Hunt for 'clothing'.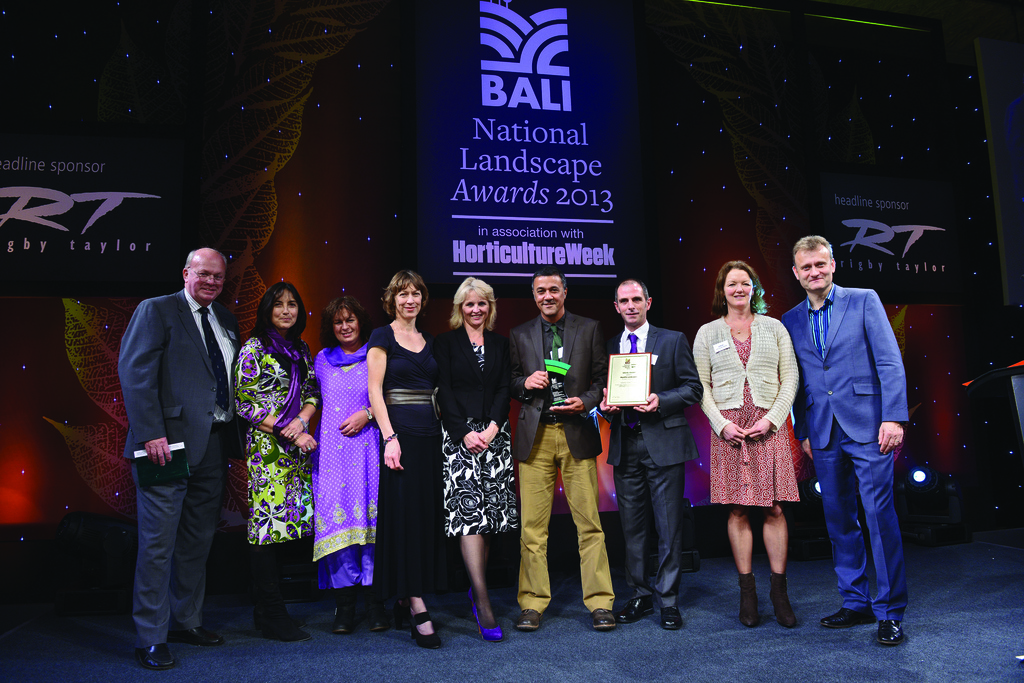
Hunted down at <box>369,329,452,602</box>.
